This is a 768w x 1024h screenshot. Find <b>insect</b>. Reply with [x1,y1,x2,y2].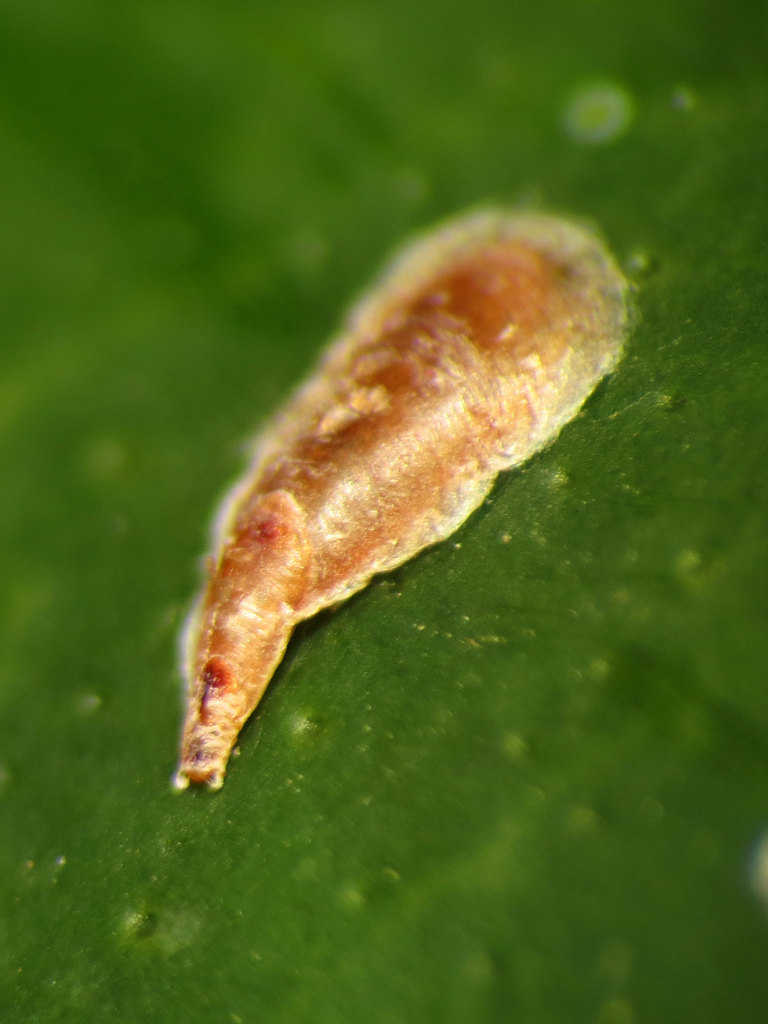
[166,197,640,790].
